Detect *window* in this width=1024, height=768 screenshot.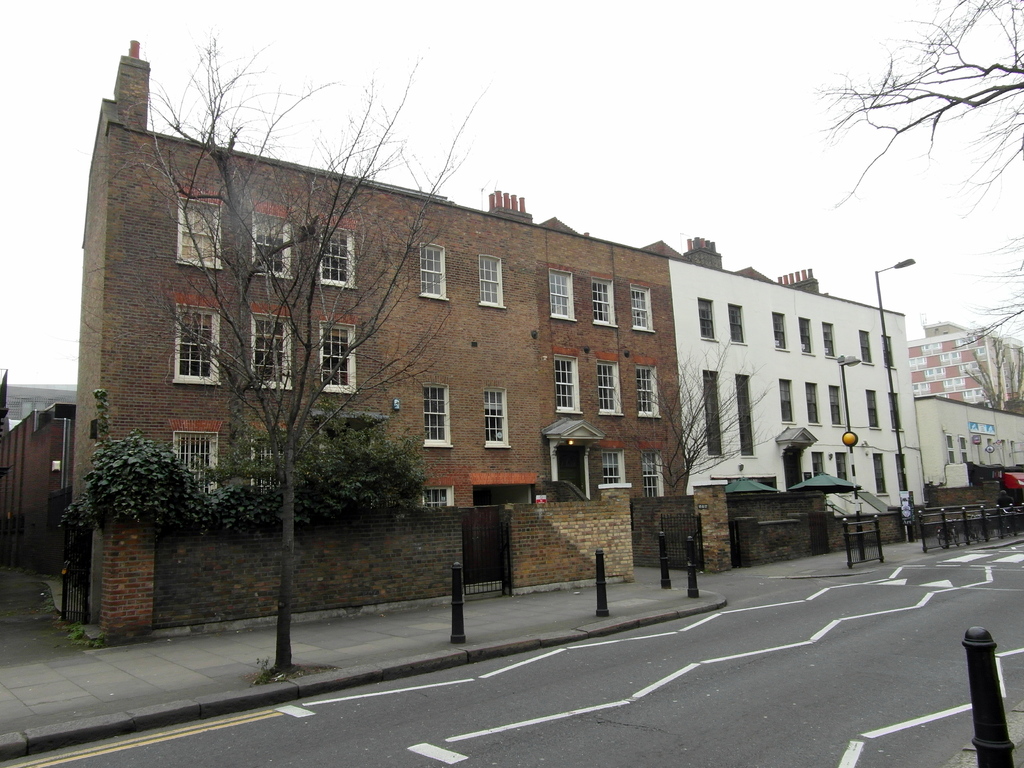
Detection: {"x1": 640, "y1": 442, "x2": 663, "y2": 497}.
